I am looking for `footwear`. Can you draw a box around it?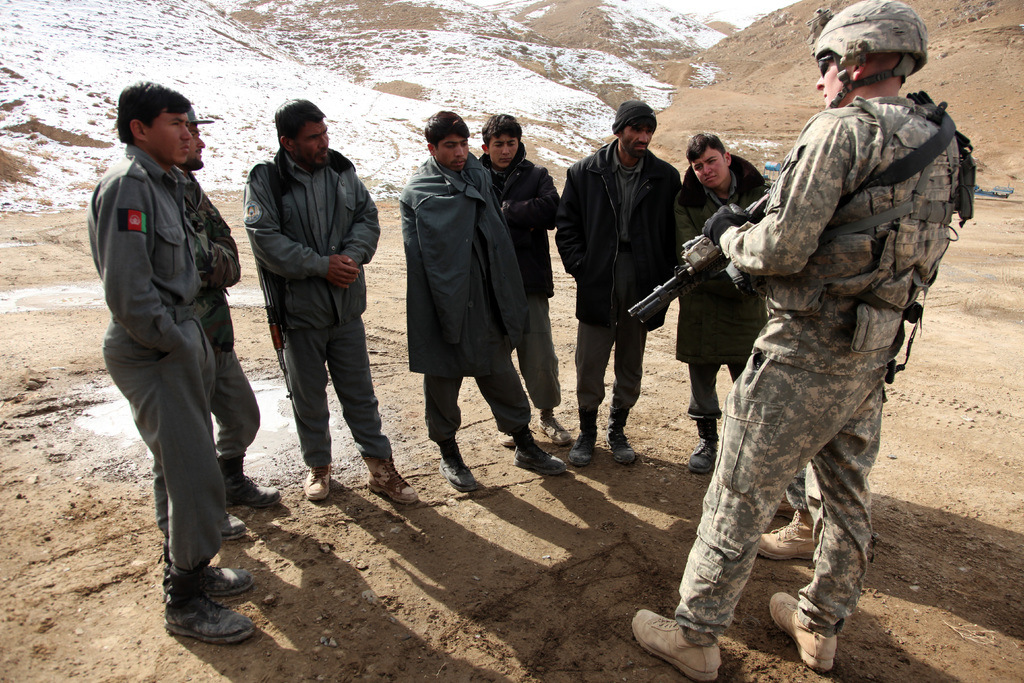
Sure, the bounding box is x1=497 y1=429 x2=516 y2=447.
